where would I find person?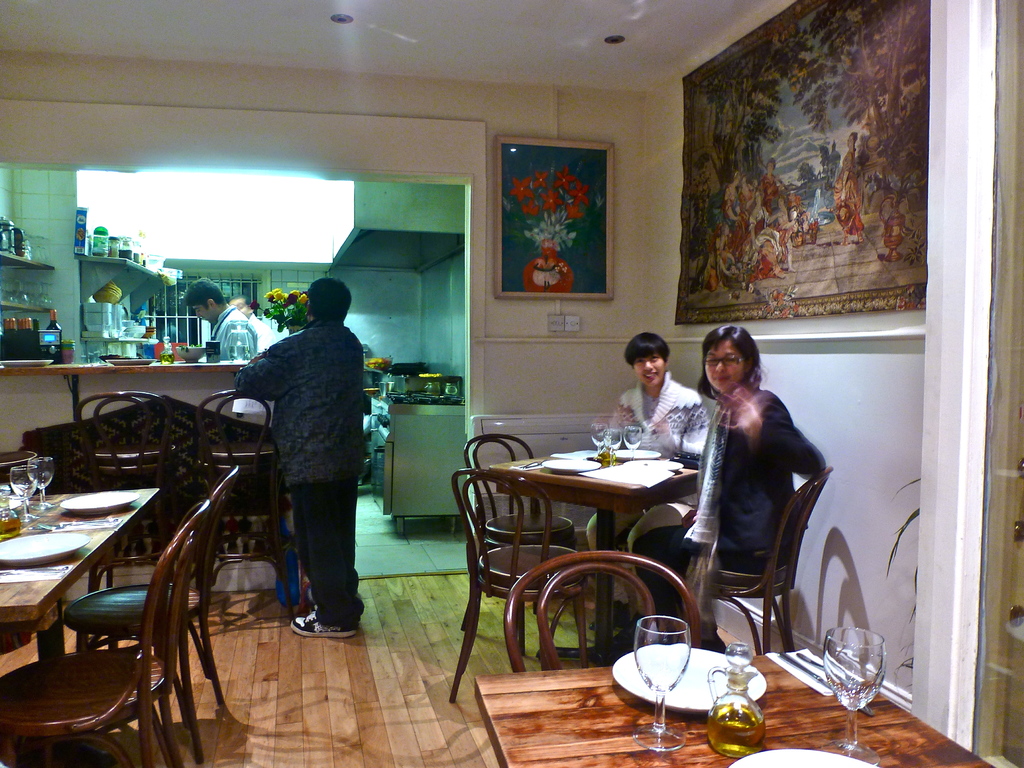
At Rect(625, 319, 827, 641).
